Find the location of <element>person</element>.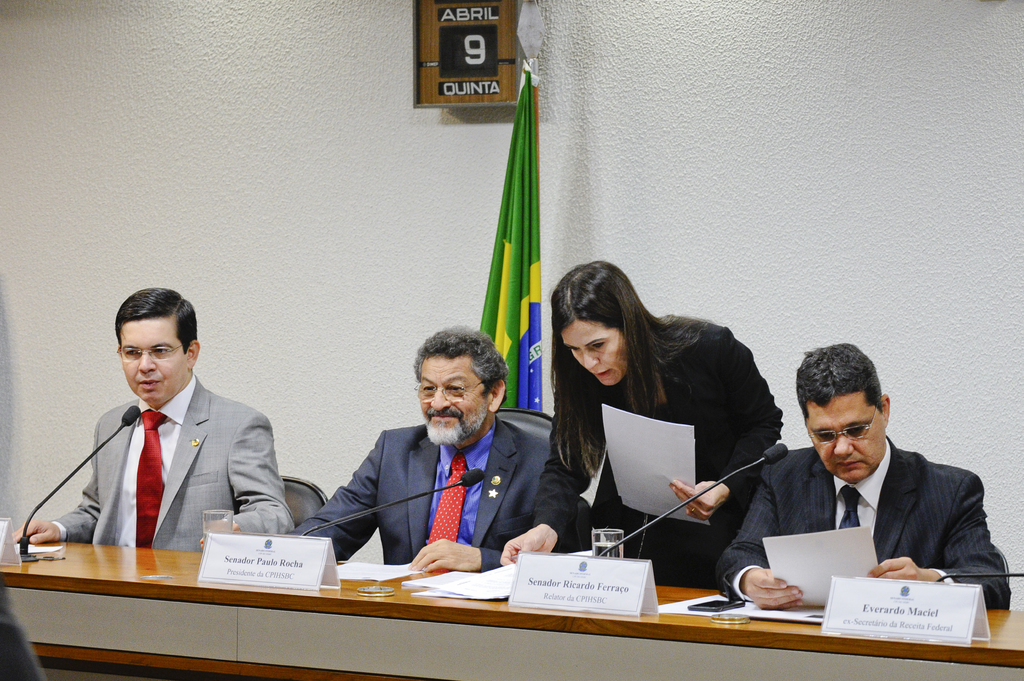
Location: bbox(10, 288, 294, 545).
